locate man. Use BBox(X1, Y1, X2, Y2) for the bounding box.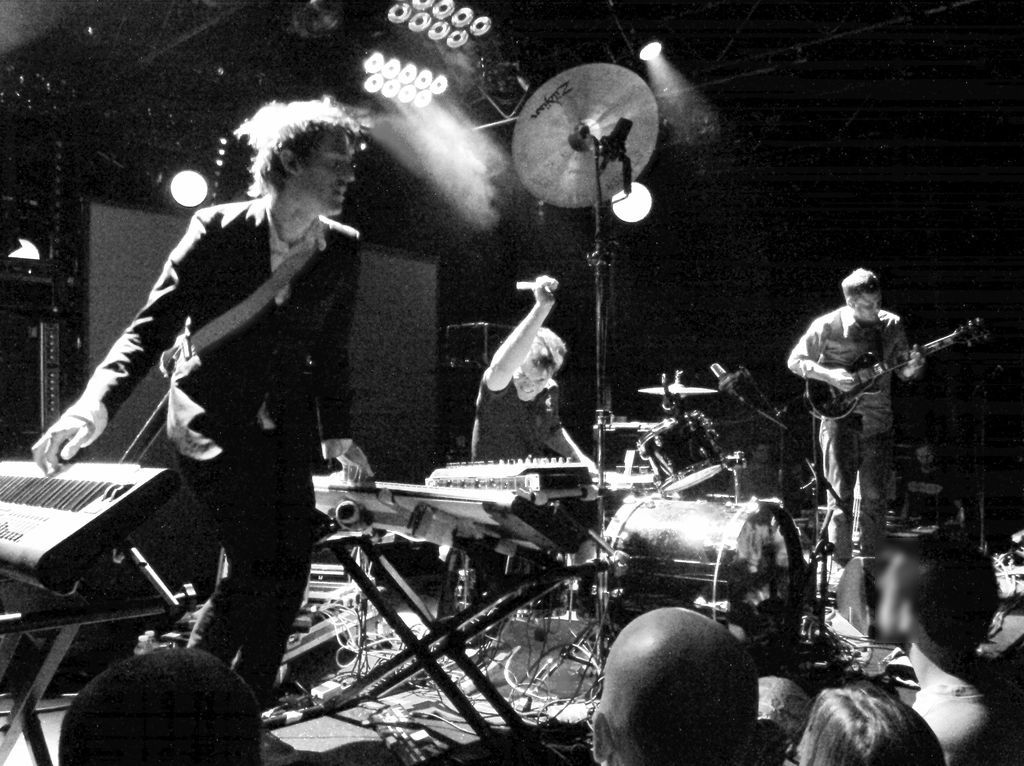
BBox(60, 647, 262, 765).
